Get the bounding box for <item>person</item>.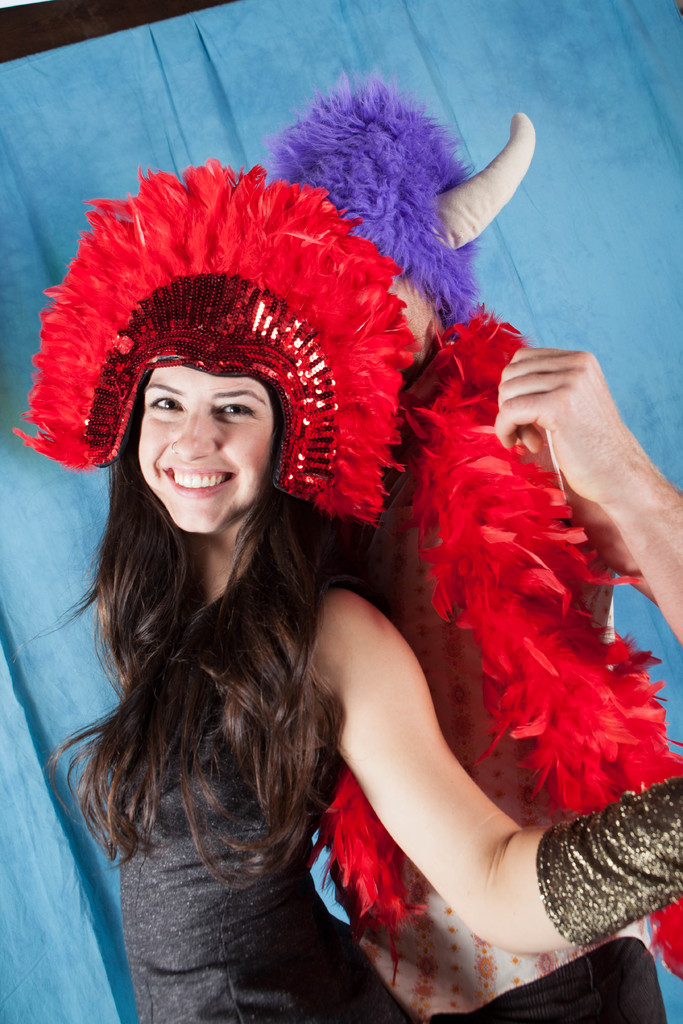
l=263, t=68, r=682, b=1023.
